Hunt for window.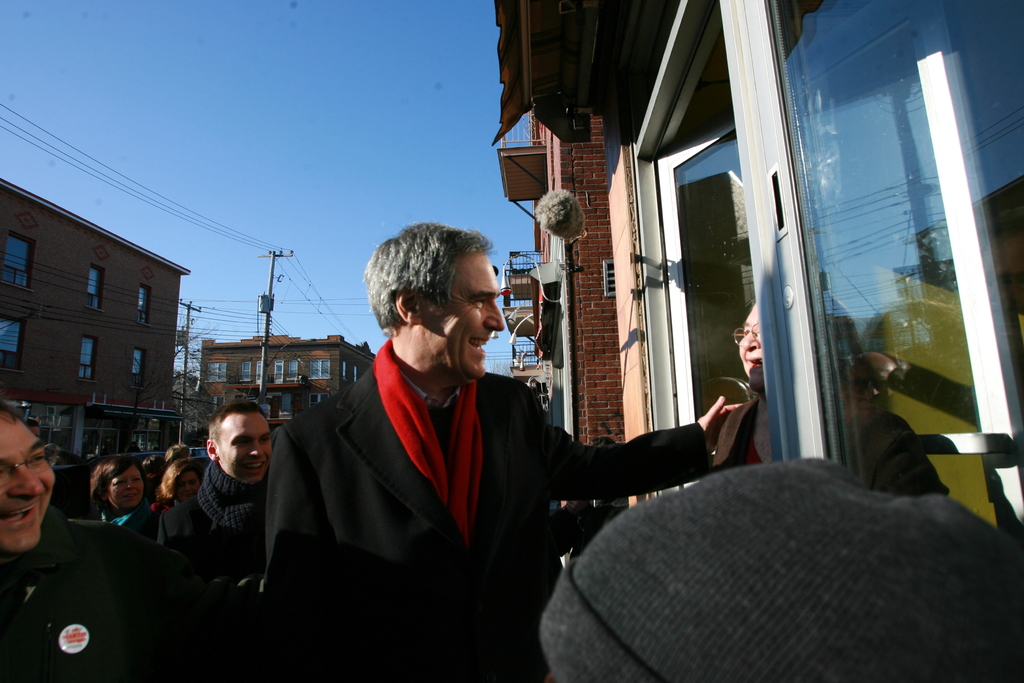
Hunted down at BBox(273, 361, 283, 383).
